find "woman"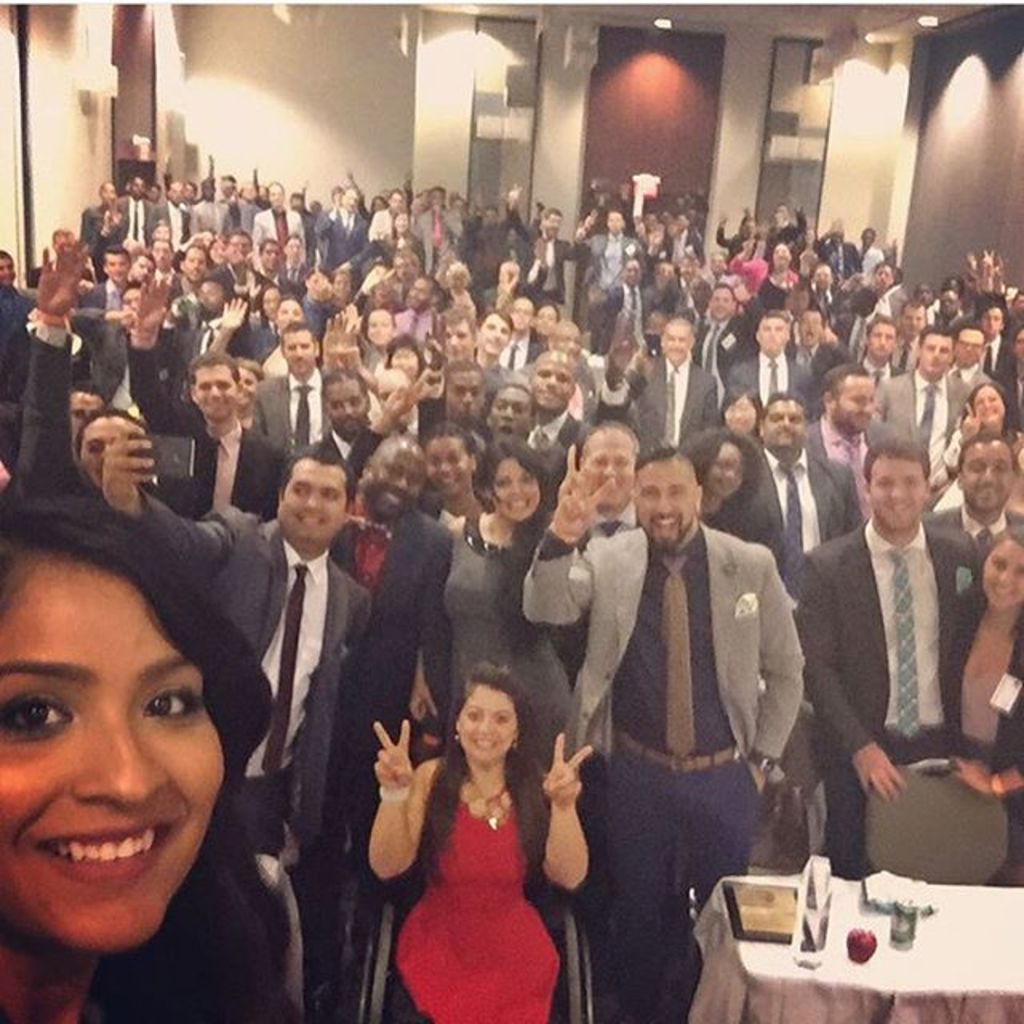
left=0, top=466, right=299, bottom=1022
